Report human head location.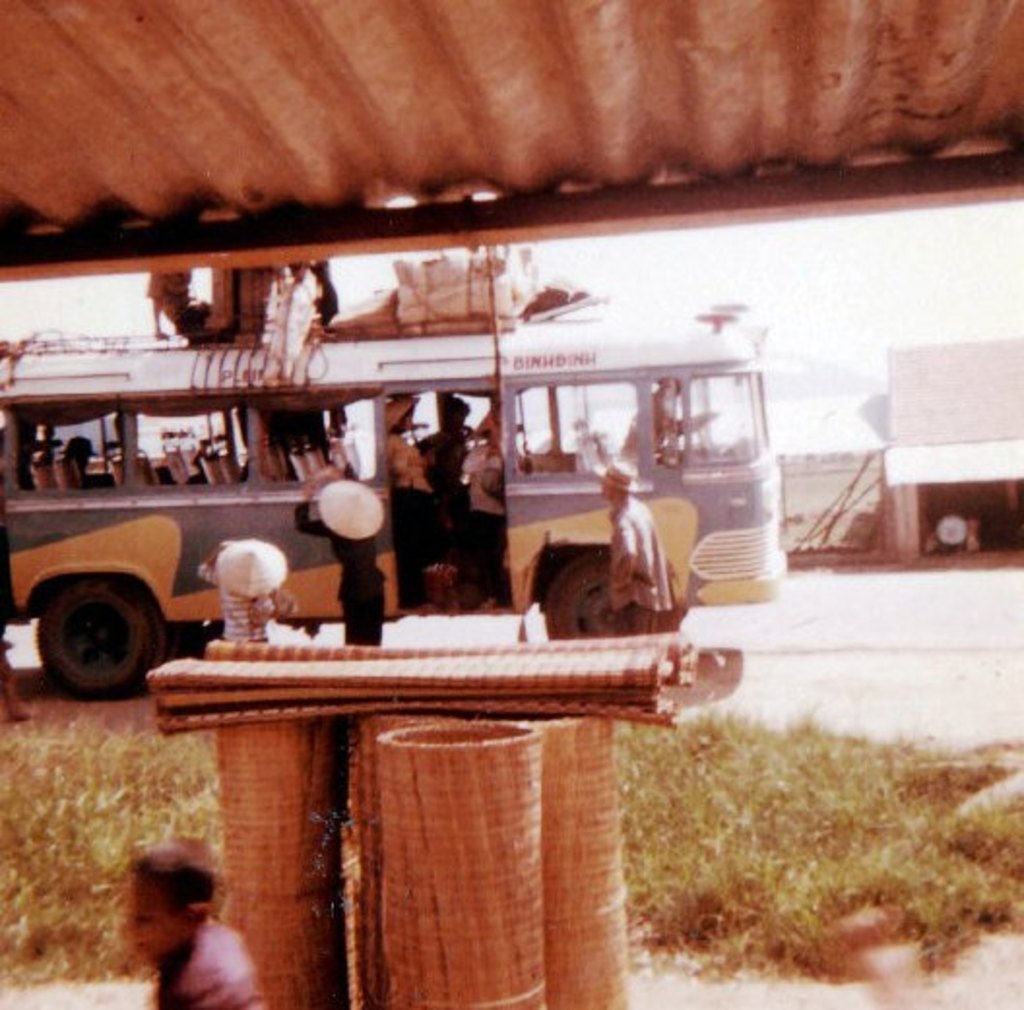
Report: BBox(314, 477, 382, 543).
